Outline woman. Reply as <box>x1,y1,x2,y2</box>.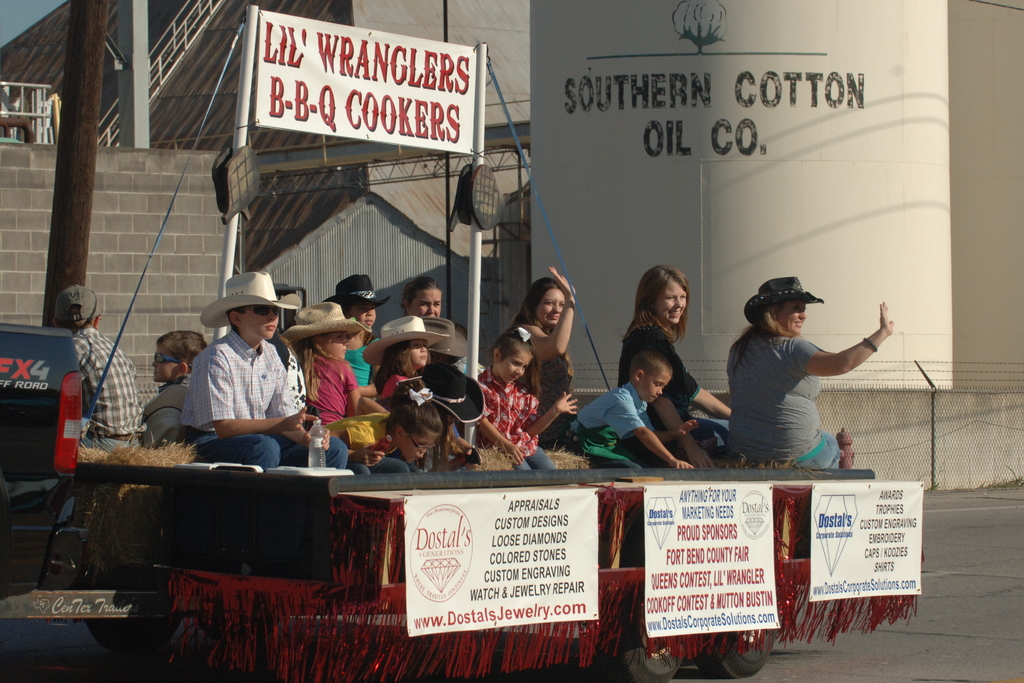
<box>507,264,575,445</box>.
